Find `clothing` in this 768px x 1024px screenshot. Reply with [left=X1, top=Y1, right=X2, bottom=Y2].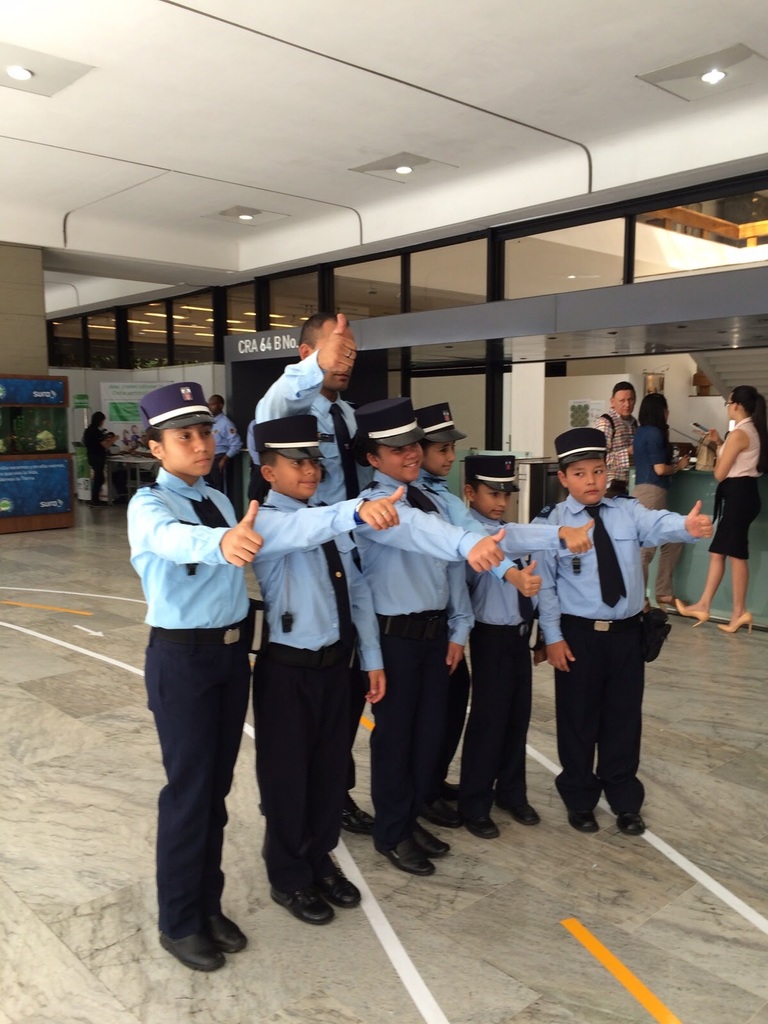
[left=81, top=422, right=111, bottom=497].
